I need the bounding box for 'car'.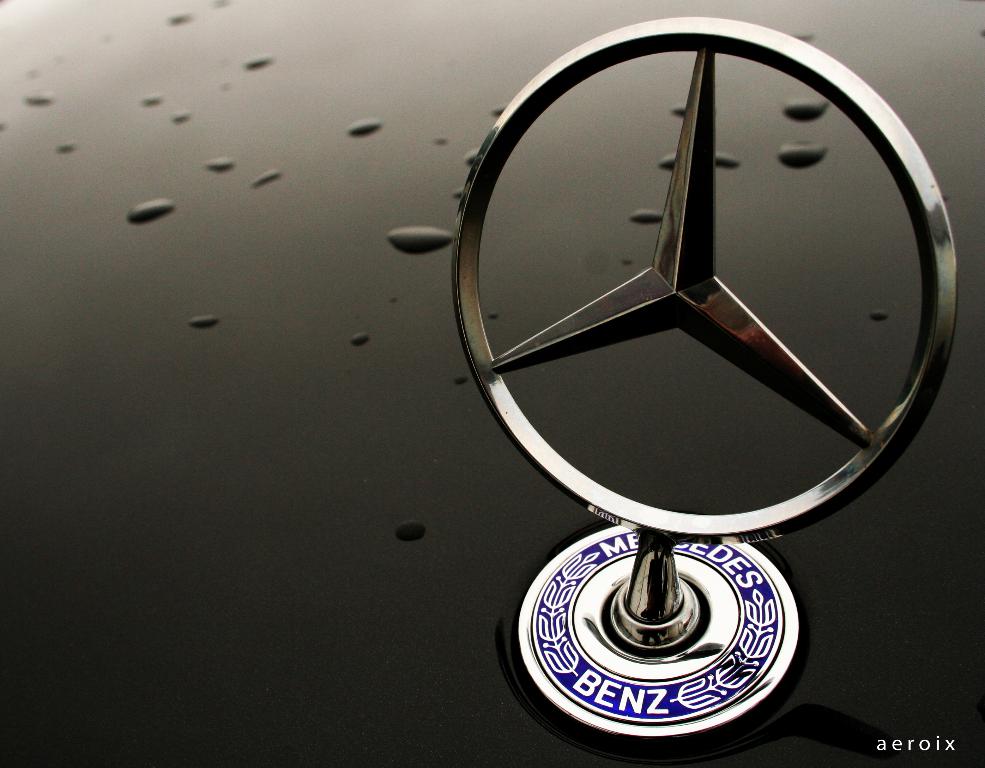
Here it is: box(0, 0, 984, 767).
